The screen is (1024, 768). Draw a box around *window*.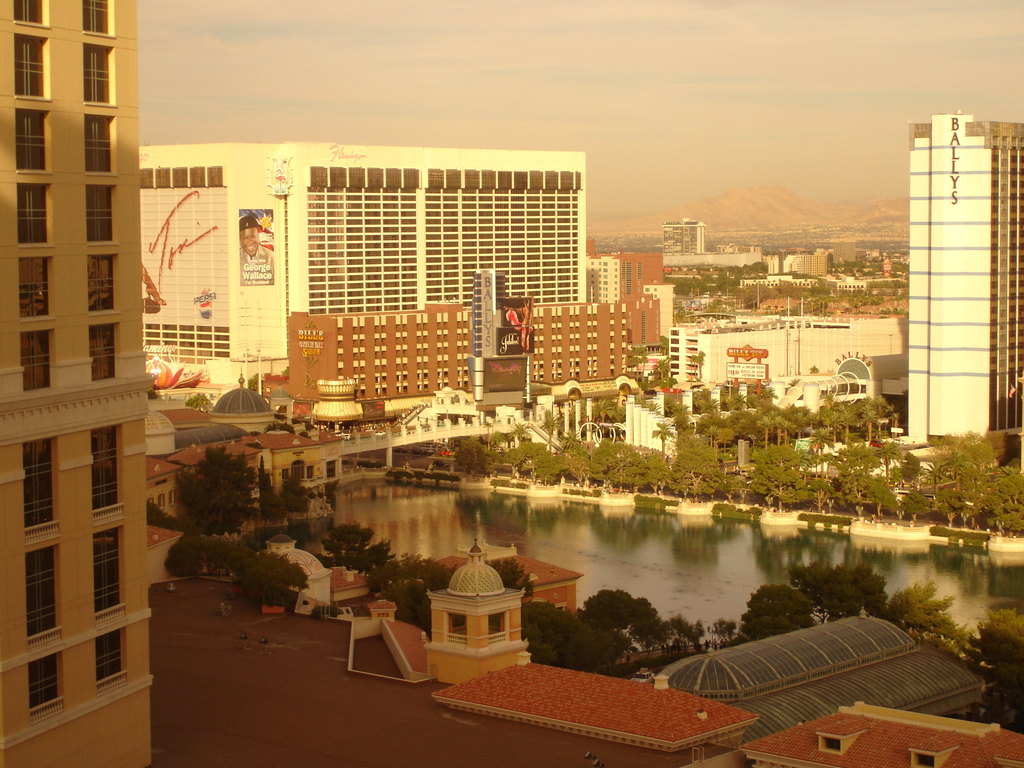
pyautogui.locateOnScreen(424, 369, 429, 381).
